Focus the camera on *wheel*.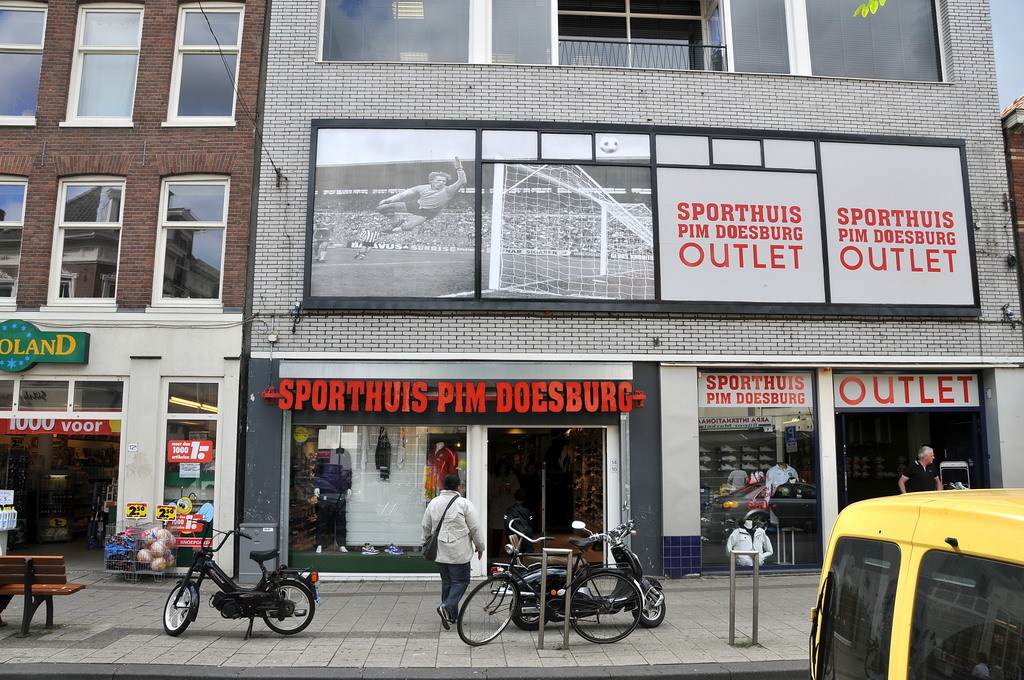
Focus region: 572,579,643,654.
